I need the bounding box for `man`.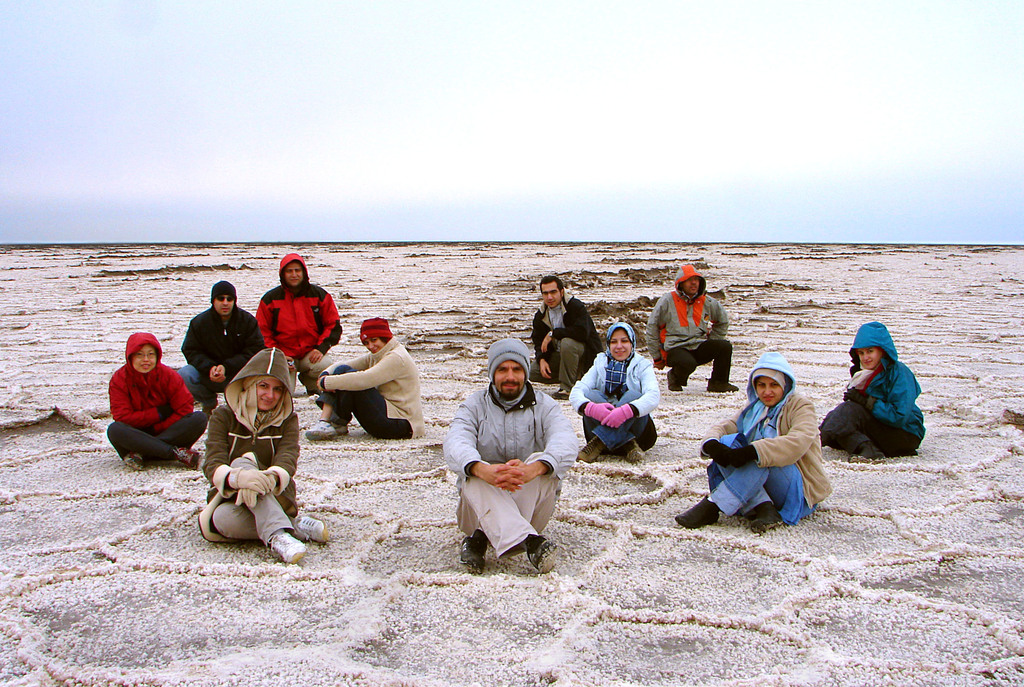
Here it is: locate(625, 259, 752, 403).
